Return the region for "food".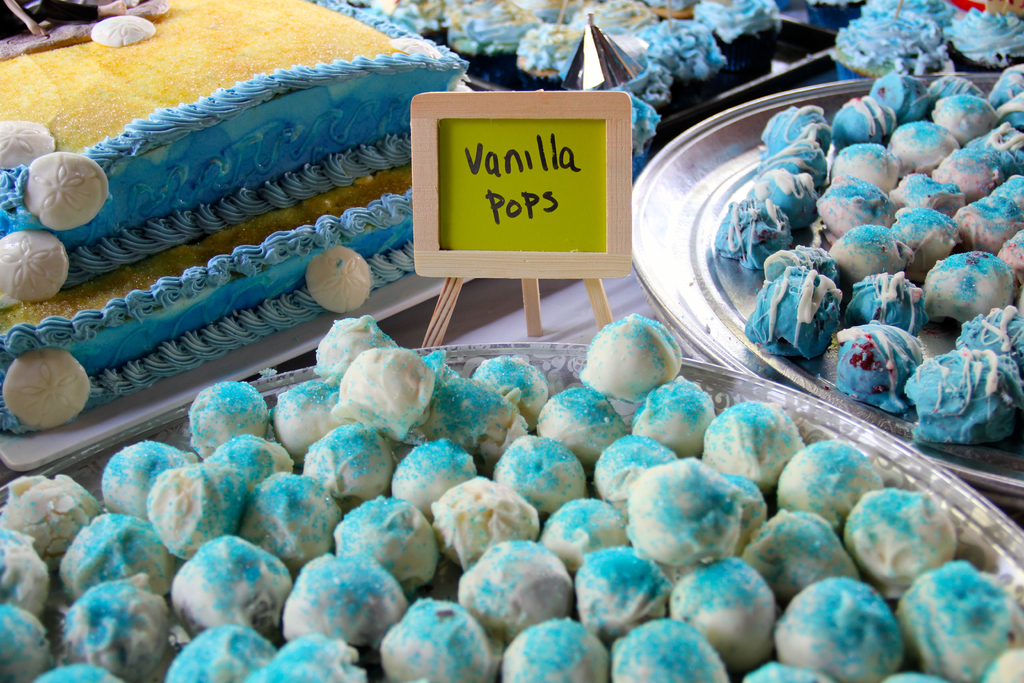
[370,0,781,117].
